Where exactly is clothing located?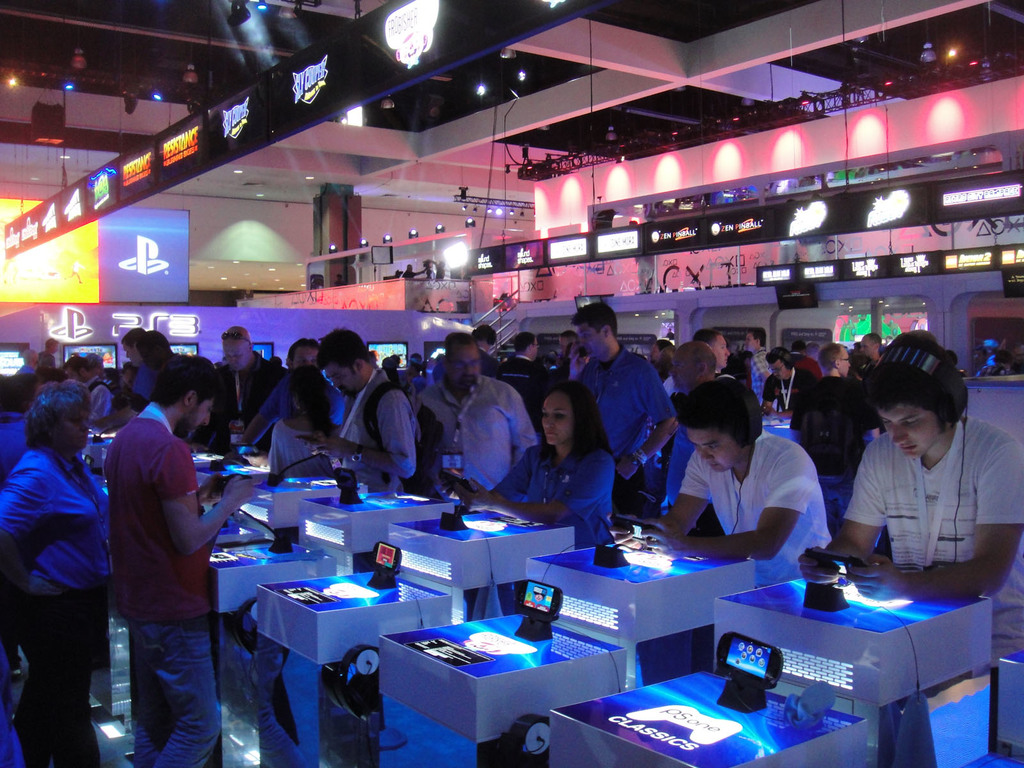
Its bounding box is Rect(102, 412, 224, 767).
